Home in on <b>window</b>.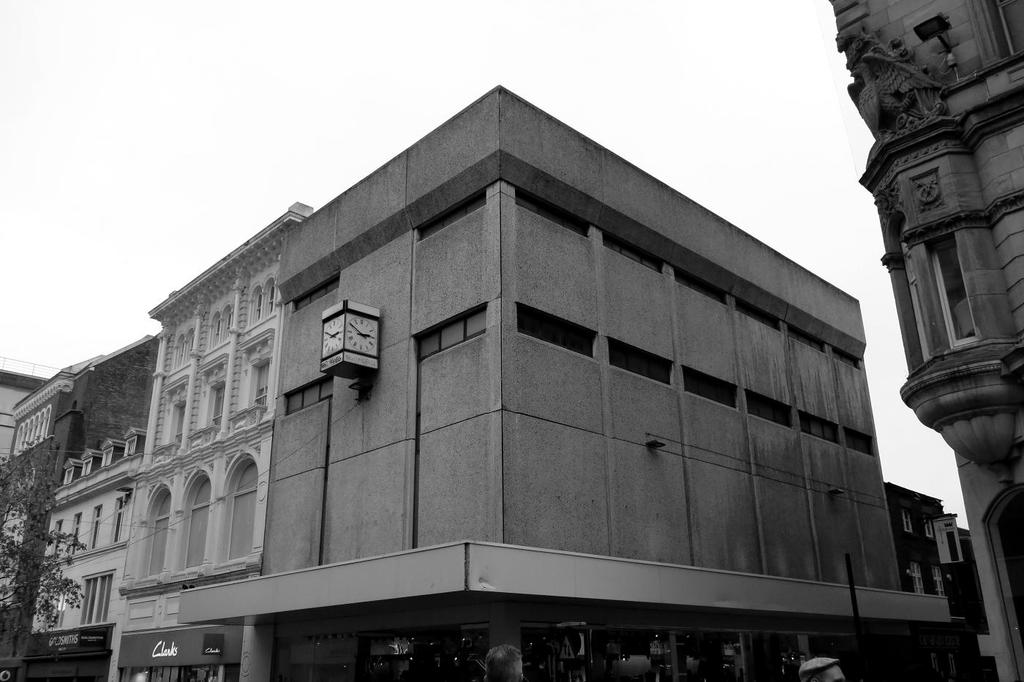
Homed in at rect(172, 323, 203, 367).
